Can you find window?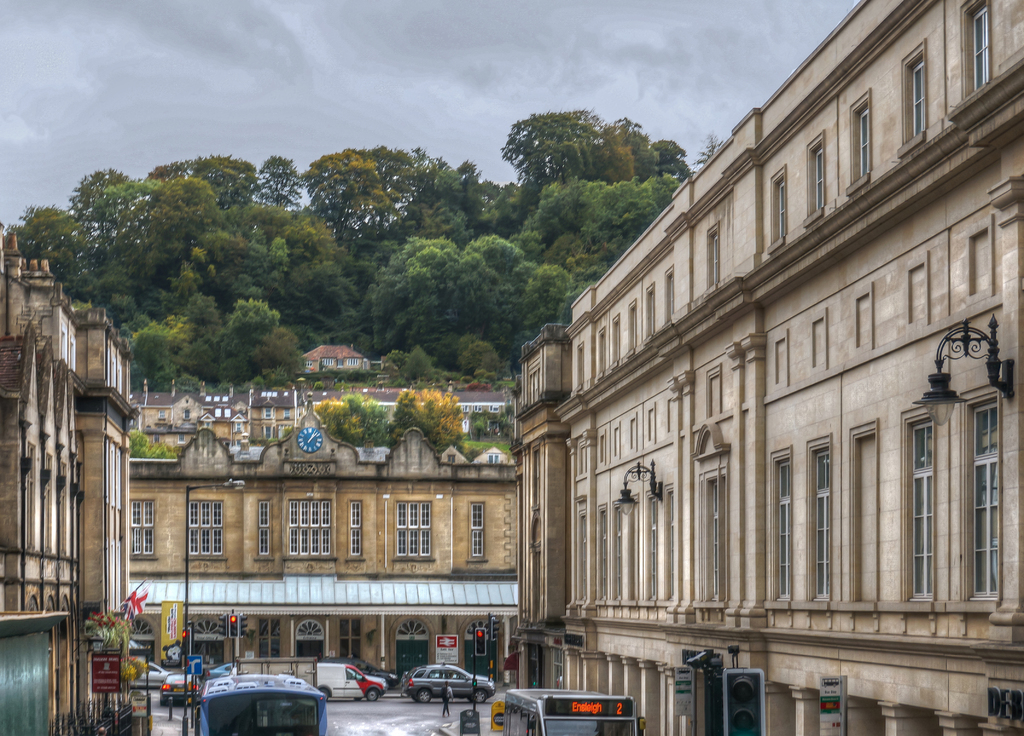
Yes, bounding box: [left=292, top=498, right=330, bottom=556].
